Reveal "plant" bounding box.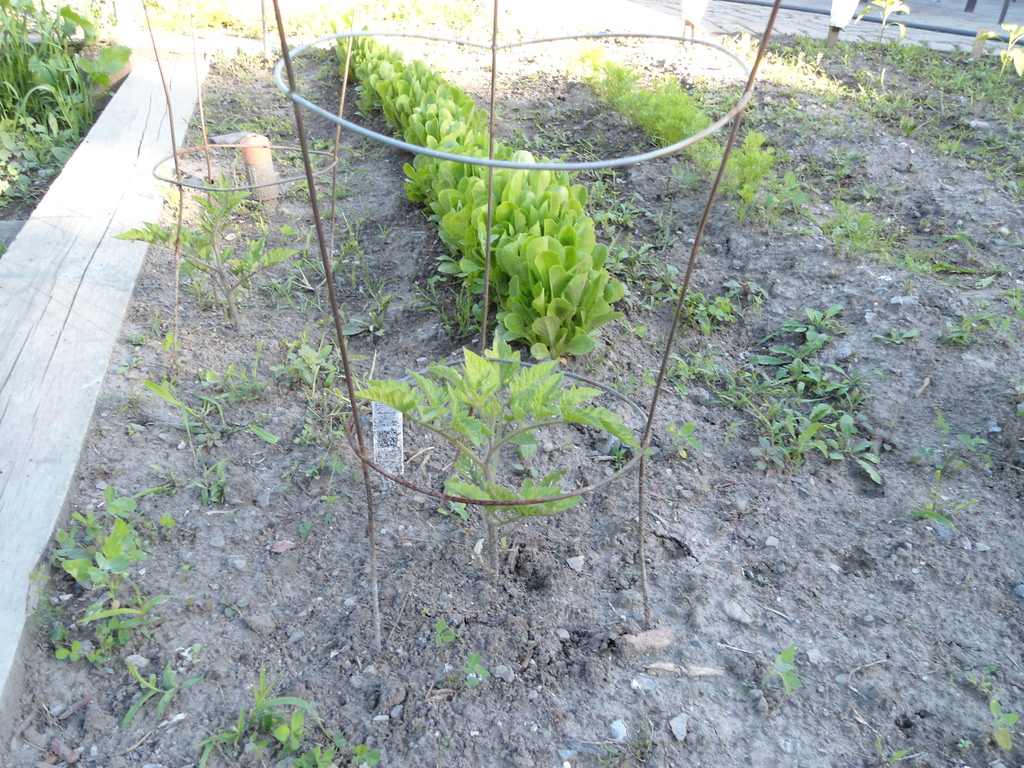
Revealed: 433:618:461:648.
